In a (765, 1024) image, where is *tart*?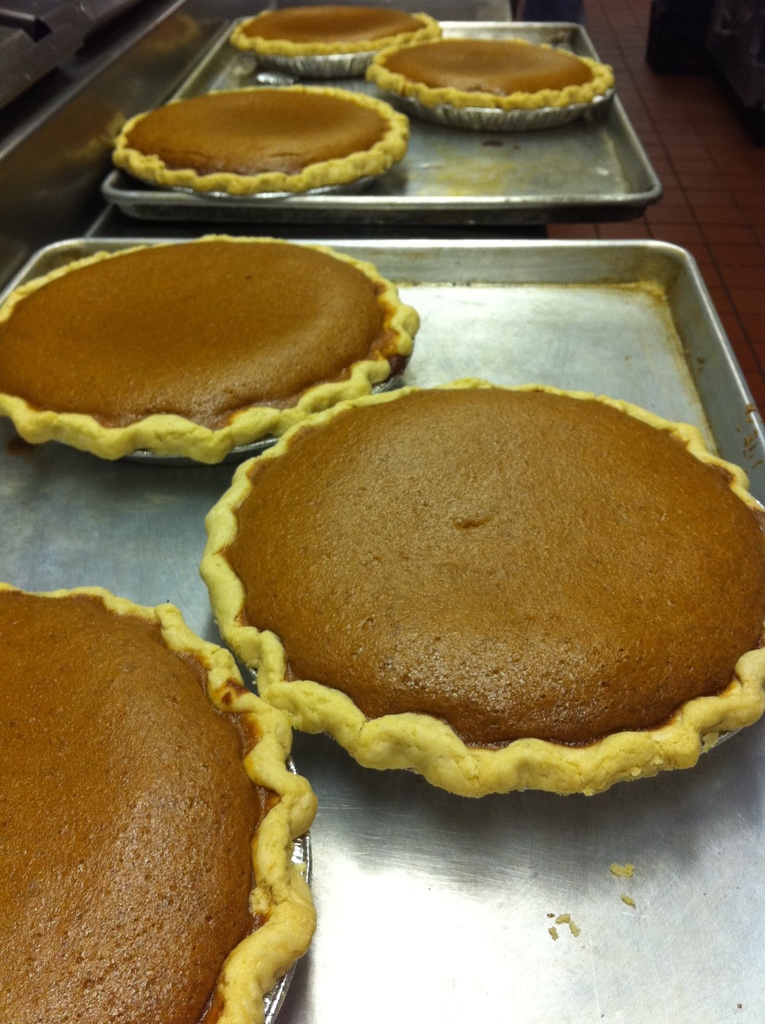
115/80/410/200.
